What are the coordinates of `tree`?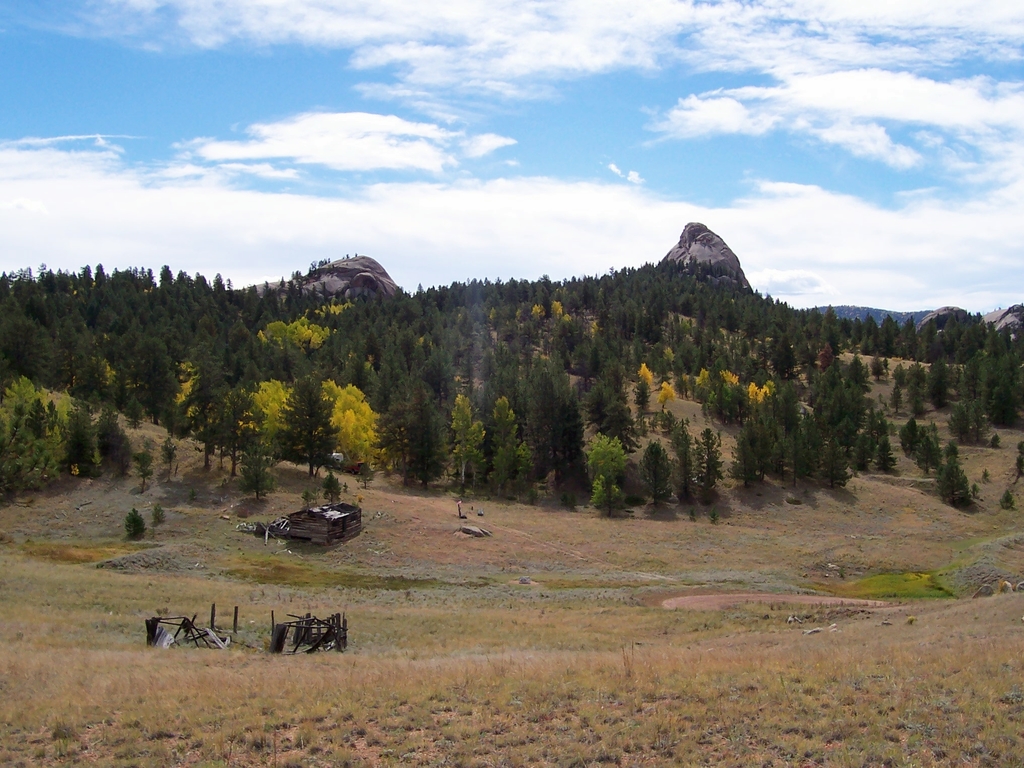
[732,384,761,415].
